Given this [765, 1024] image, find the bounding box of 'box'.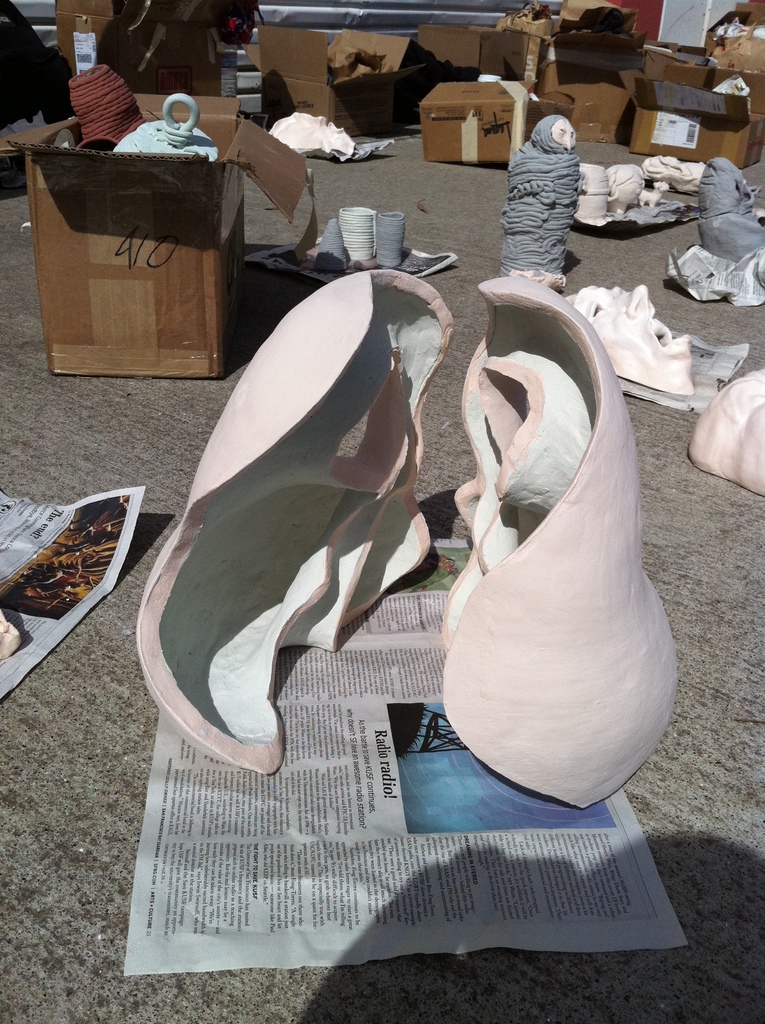
locate(539, 36, 646, 143).
